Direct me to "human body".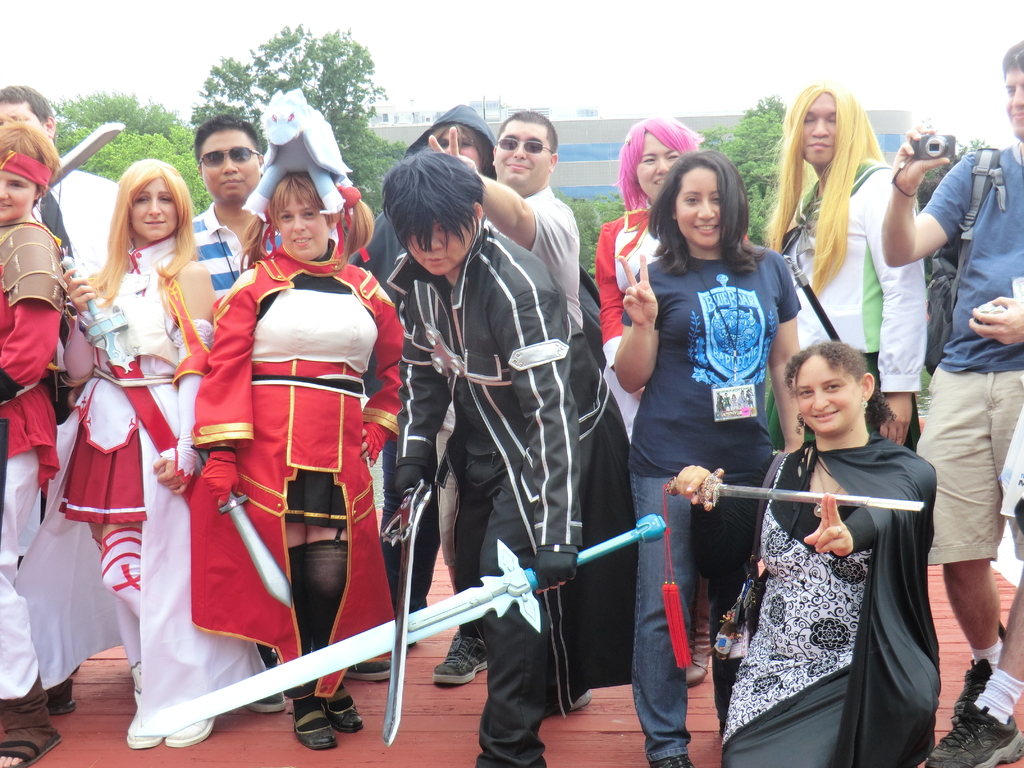
Direction: l=0, t=79, r=132, b=298.
